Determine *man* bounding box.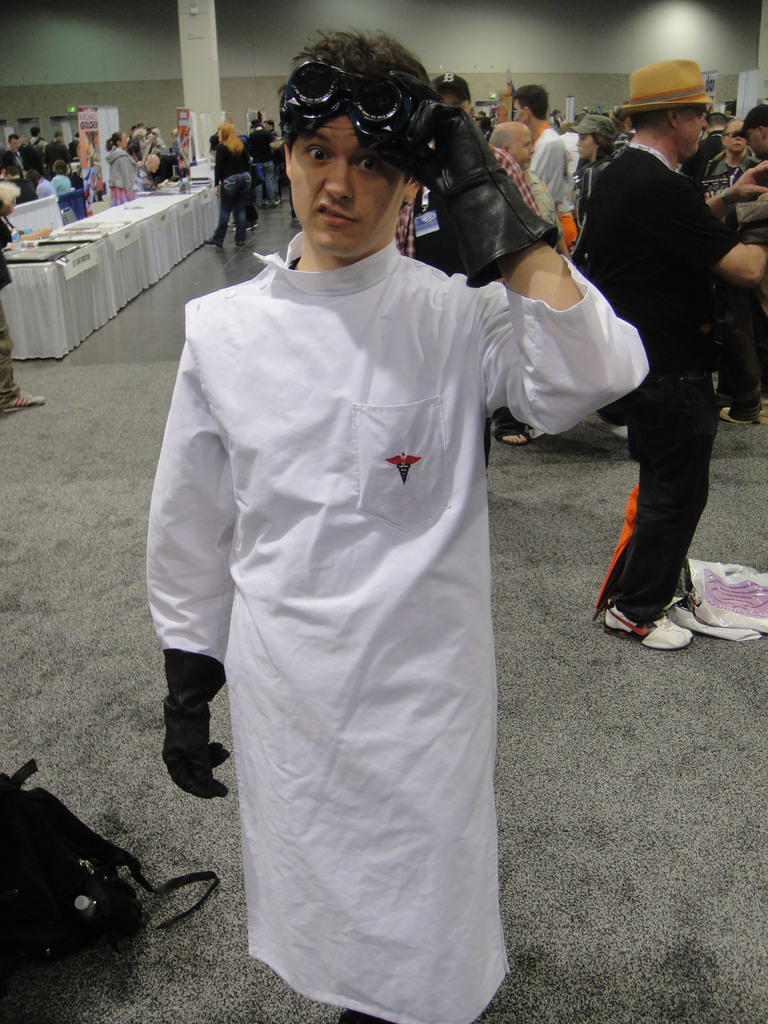
Determined: [left=490, top=116, right=563, bottom=440].
